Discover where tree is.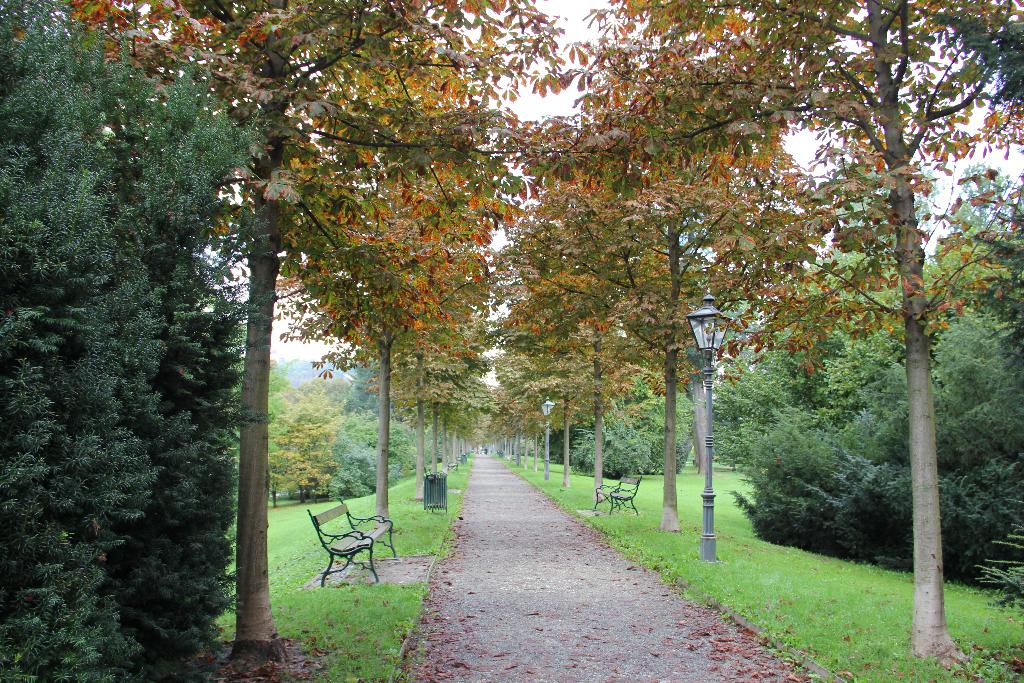
Discovered at {"left": 230, "top": 354, "right": 275, "bottom": 494}.
